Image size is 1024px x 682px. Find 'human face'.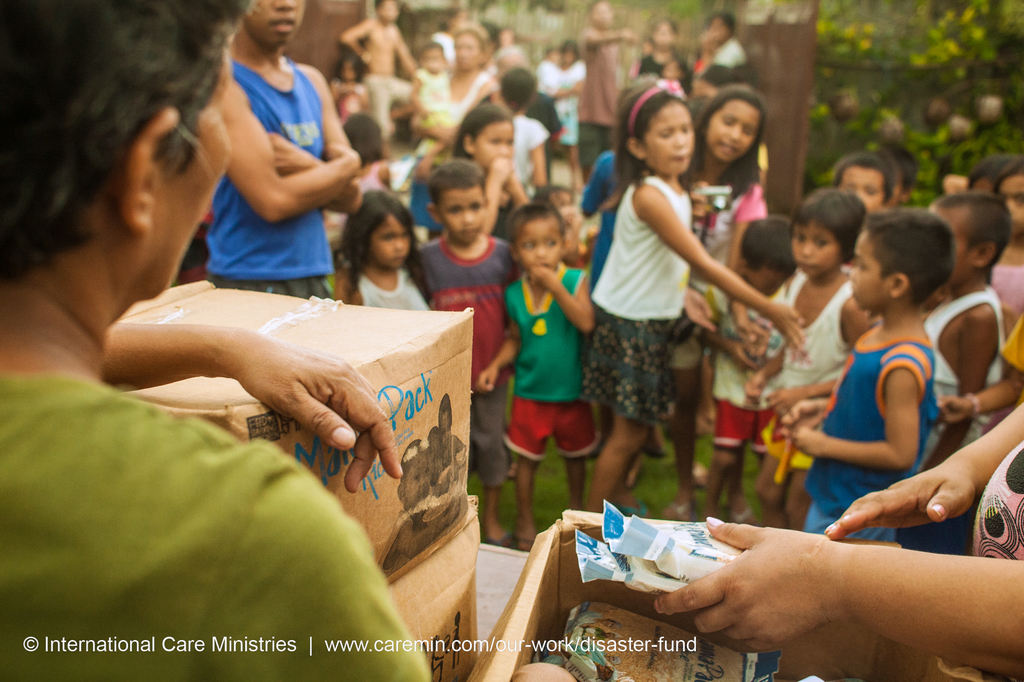
368 220 409 266.
